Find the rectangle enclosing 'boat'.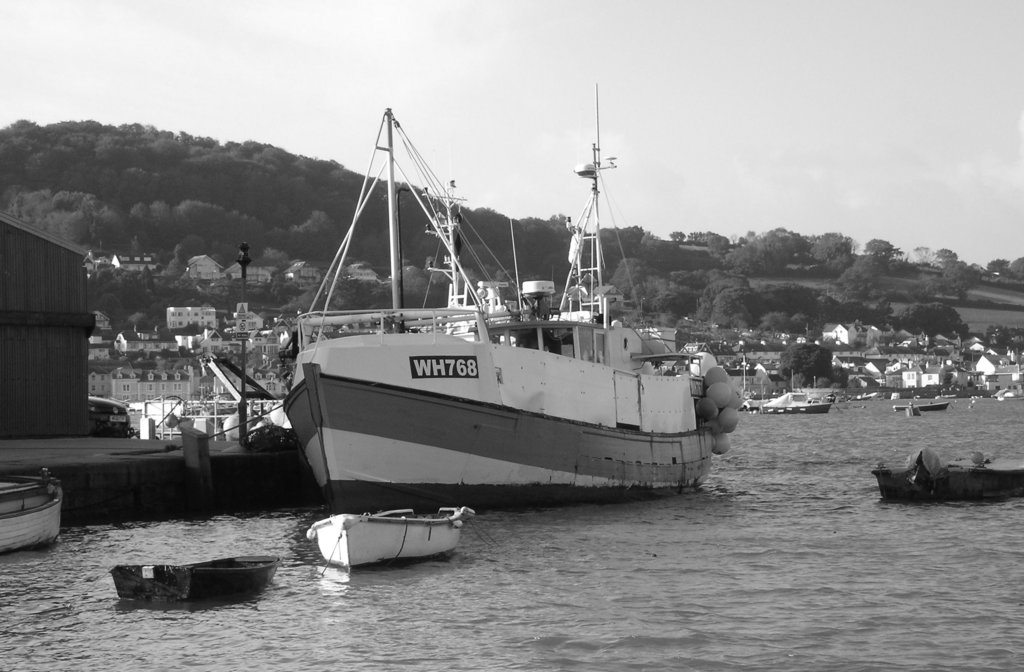
region(1, 466, 63, 550).
